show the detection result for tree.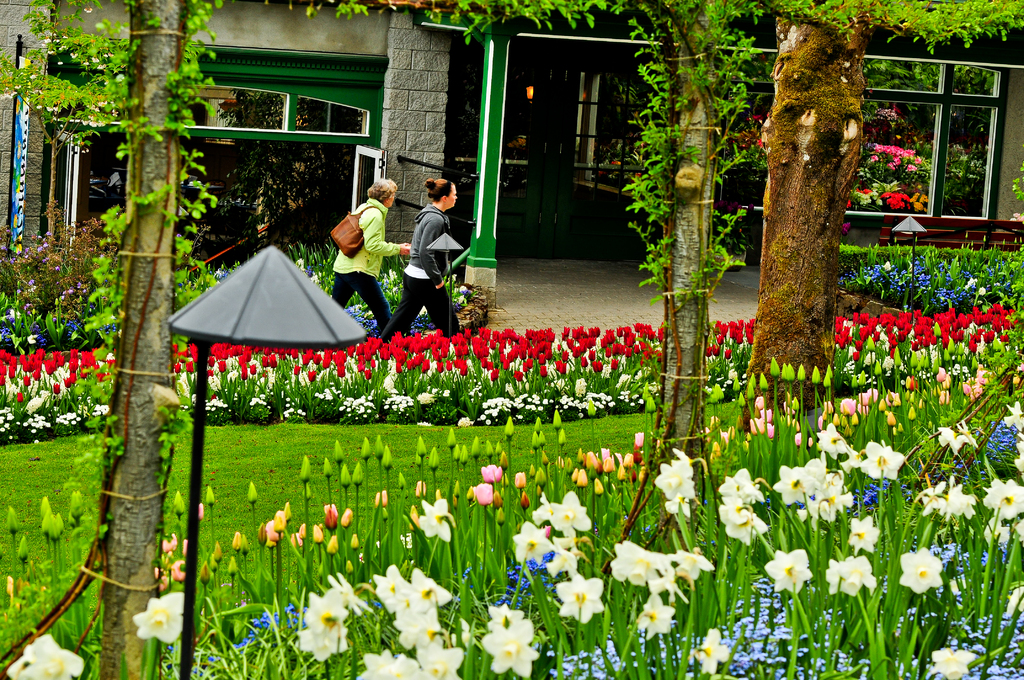
733 0 1023 432.
